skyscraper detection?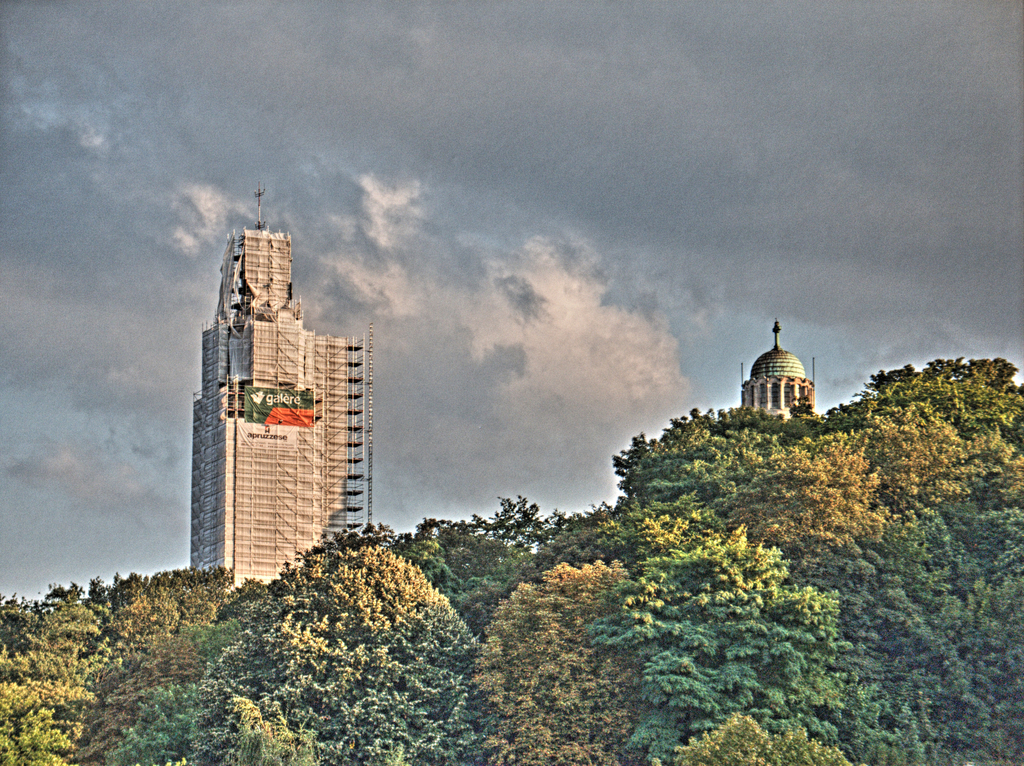
747,327,822,436
